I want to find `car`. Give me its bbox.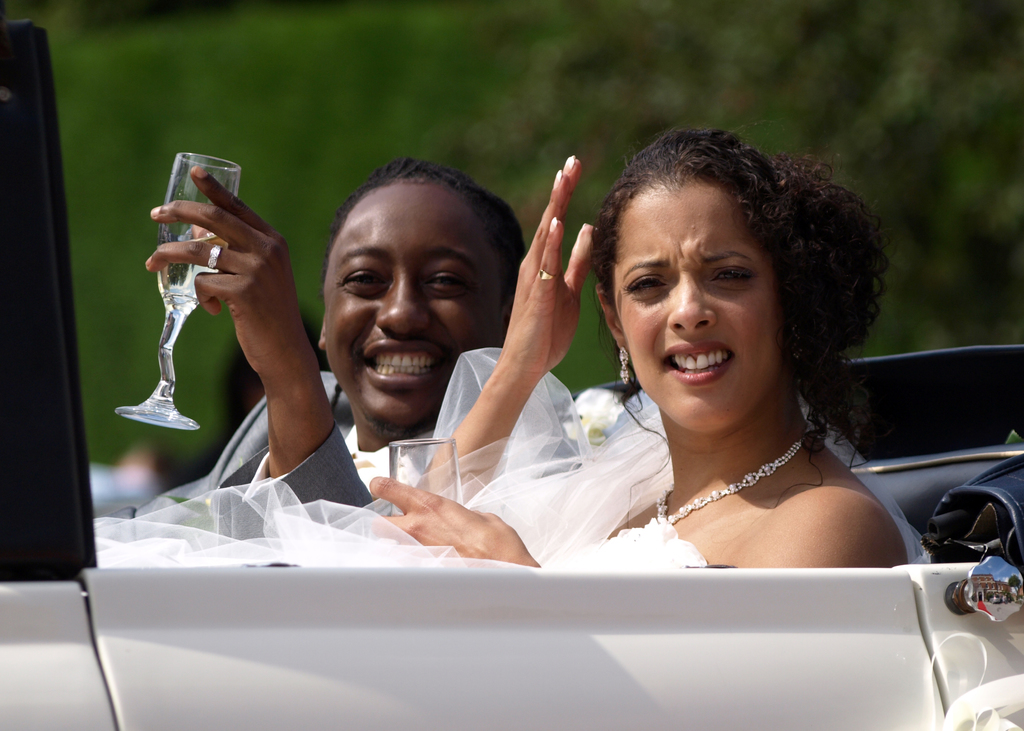
[0, 17, 1023, 730].
